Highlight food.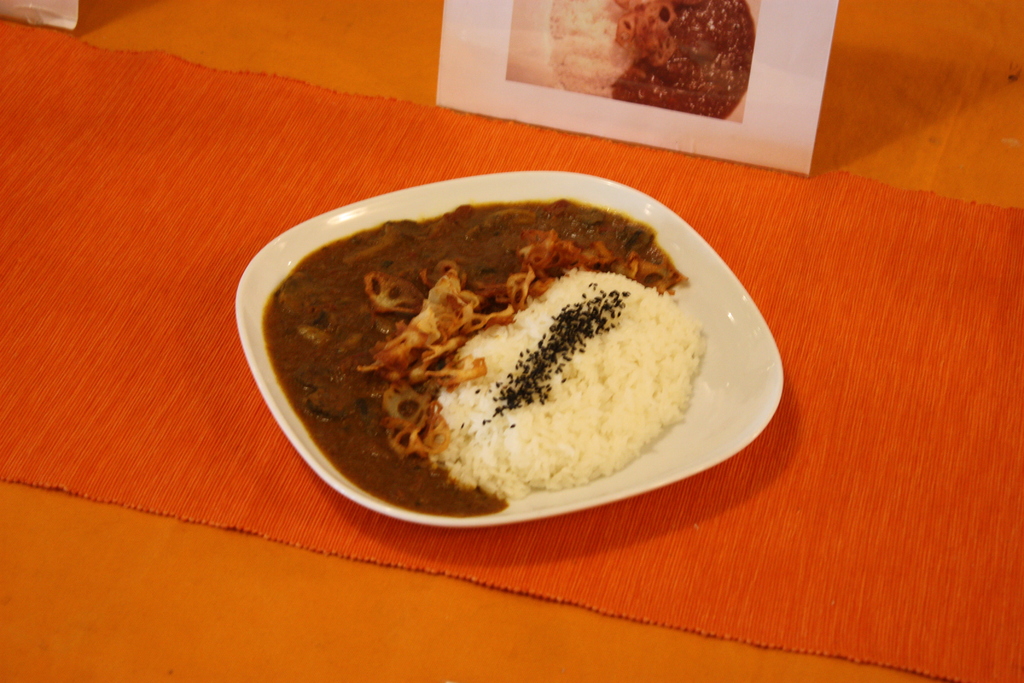
Highlighted region: (x1=545, y1=0, x2=755, y2=120).
